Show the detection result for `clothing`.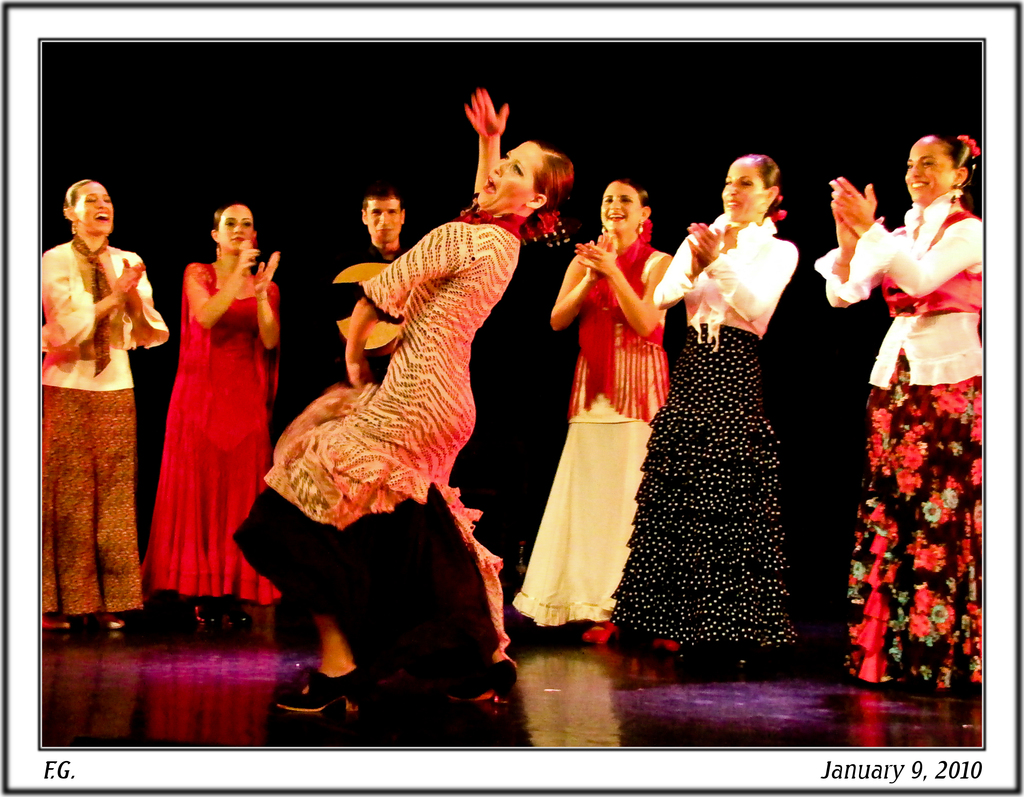
<region>513, 219, 680, 626</region>.
